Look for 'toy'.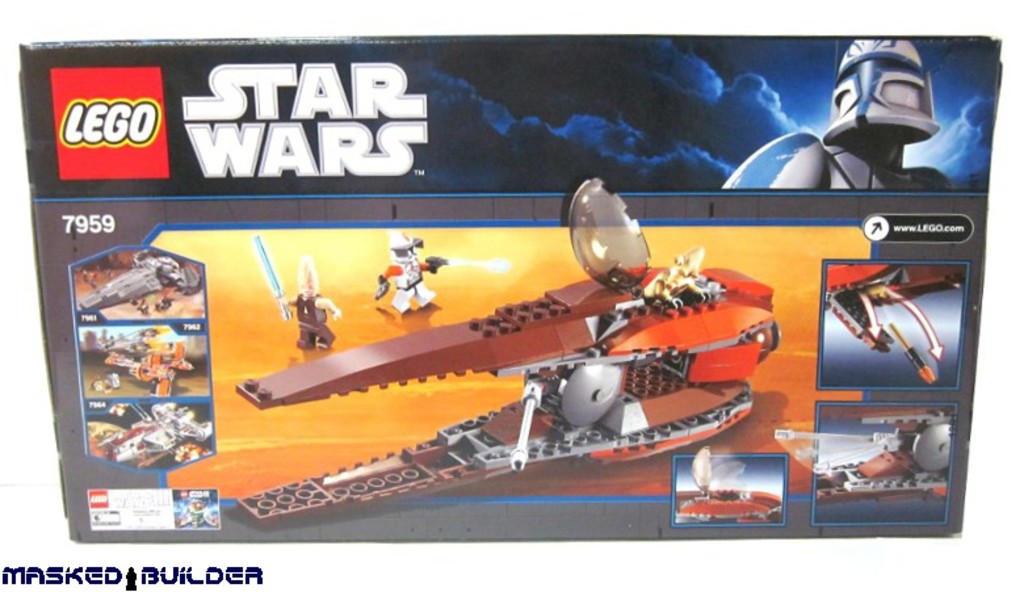
Found: rect(706, 29, 952, 190).
